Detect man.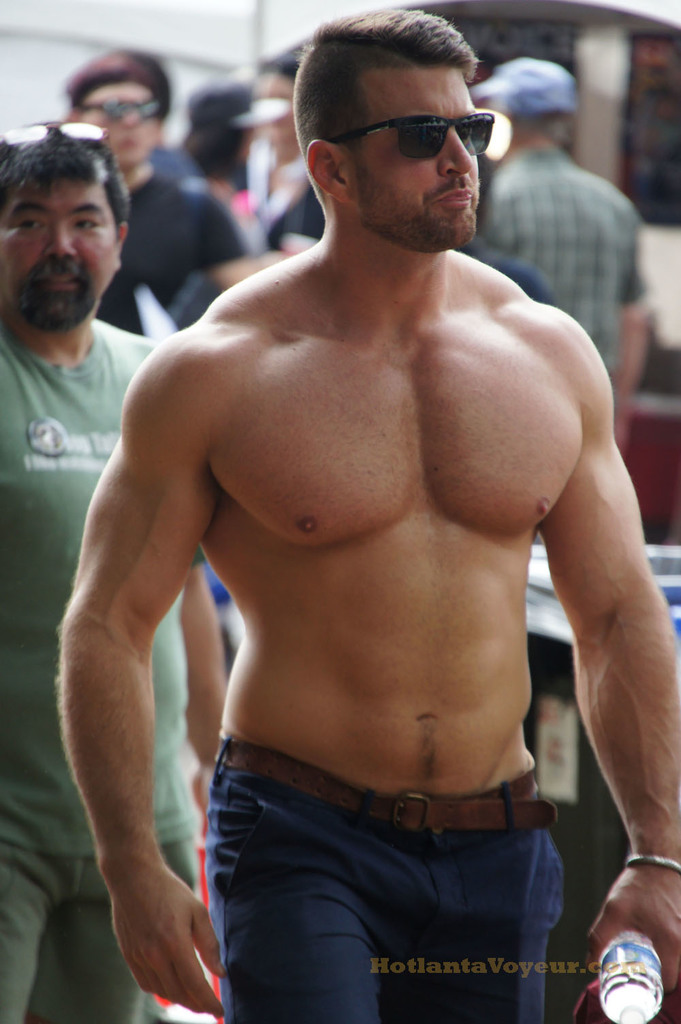
Detected at <box>0,112,210,1023</box>.
